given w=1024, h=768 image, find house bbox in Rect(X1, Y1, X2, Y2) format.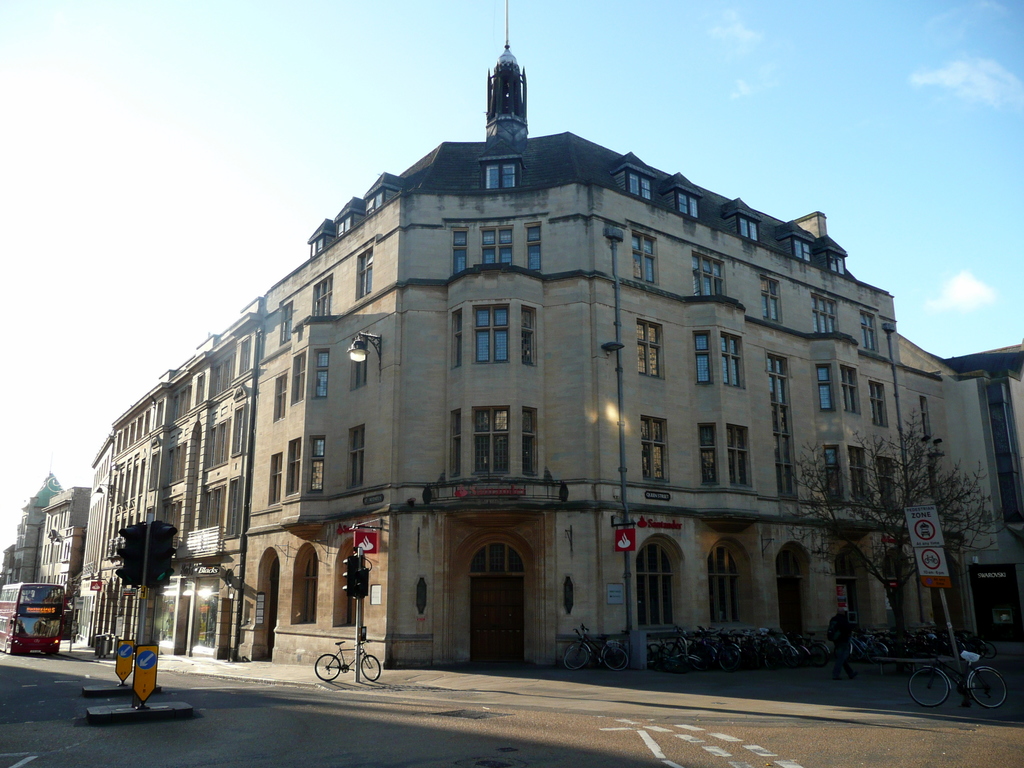
Rect(36, 484, 93, 590).
